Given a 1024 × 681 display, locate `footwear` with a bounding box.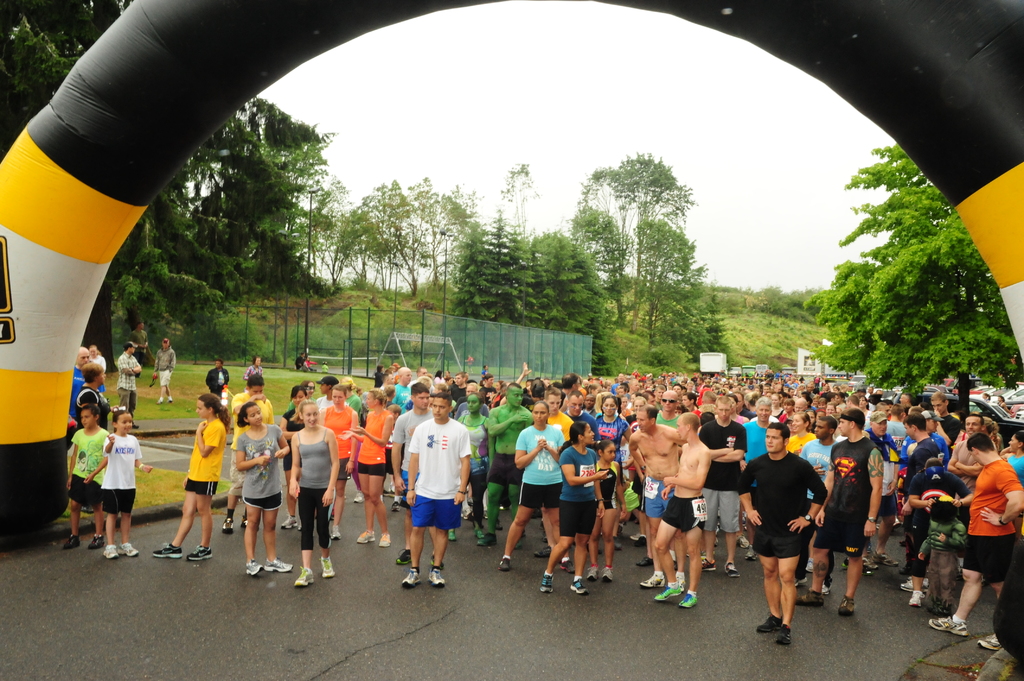
Located: l=152, t=540, r=181, b=559.
